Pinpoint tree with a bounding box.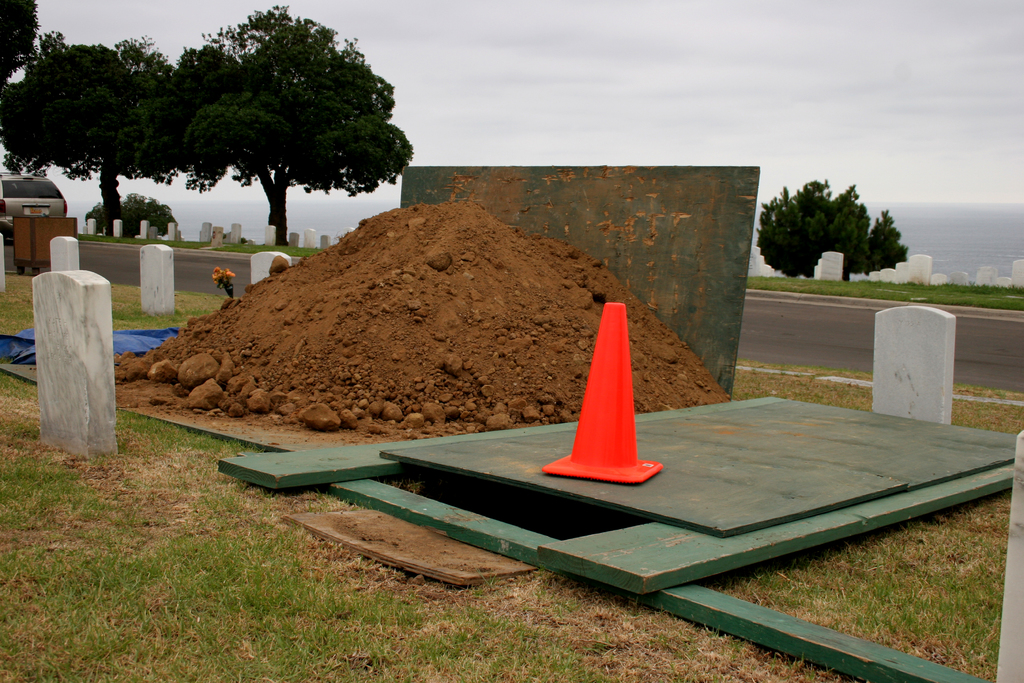
[0, 0, 42, 91].
